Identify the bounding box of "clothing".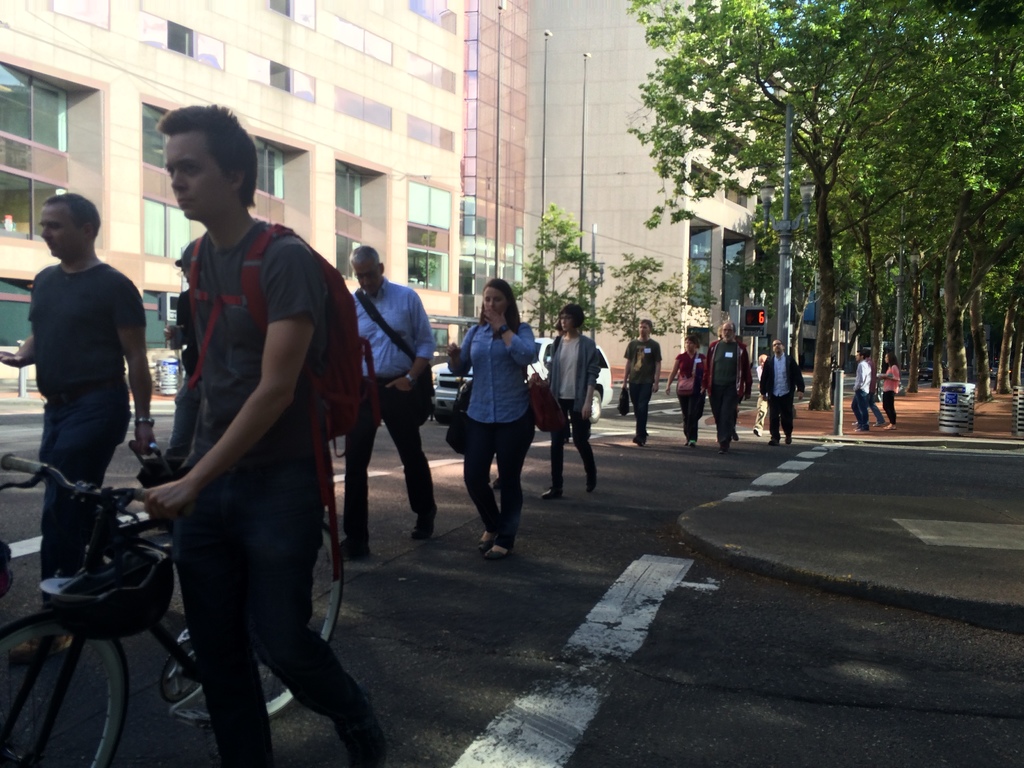
550,390,596,493.
